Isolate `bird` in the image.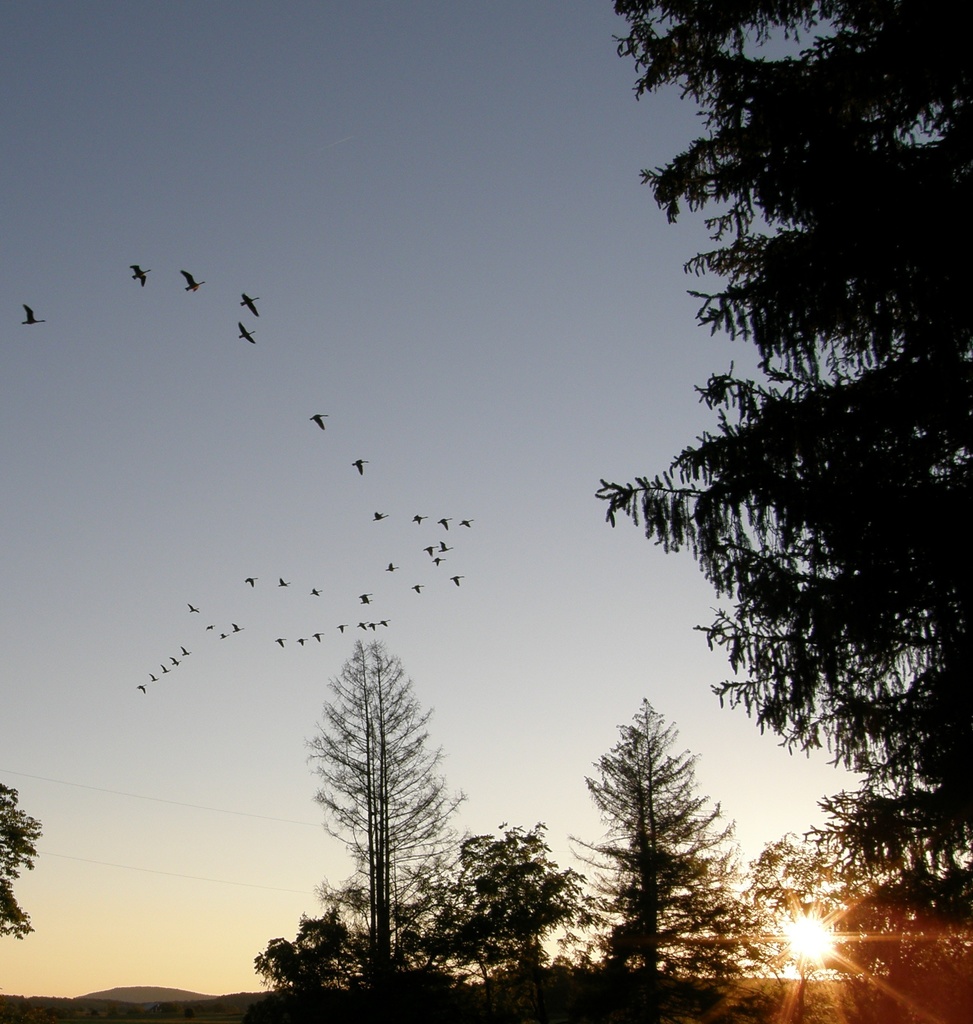
Isolated region: (182, 264, 205, 295).
